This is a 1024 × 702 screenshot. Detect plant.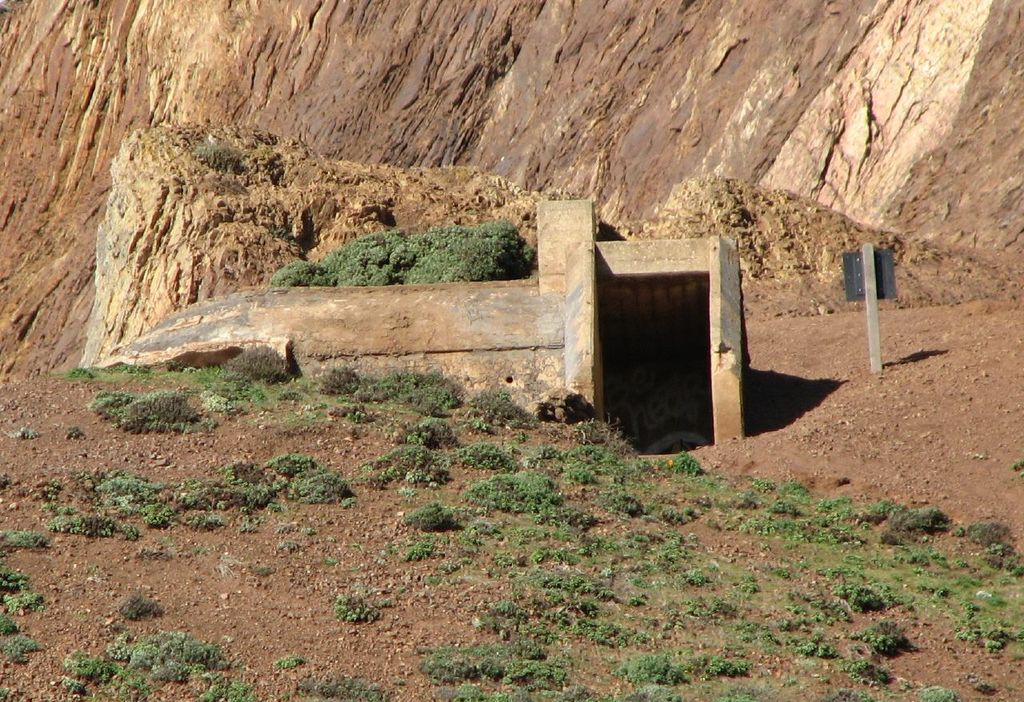
box(570, 415, 622, 447).
